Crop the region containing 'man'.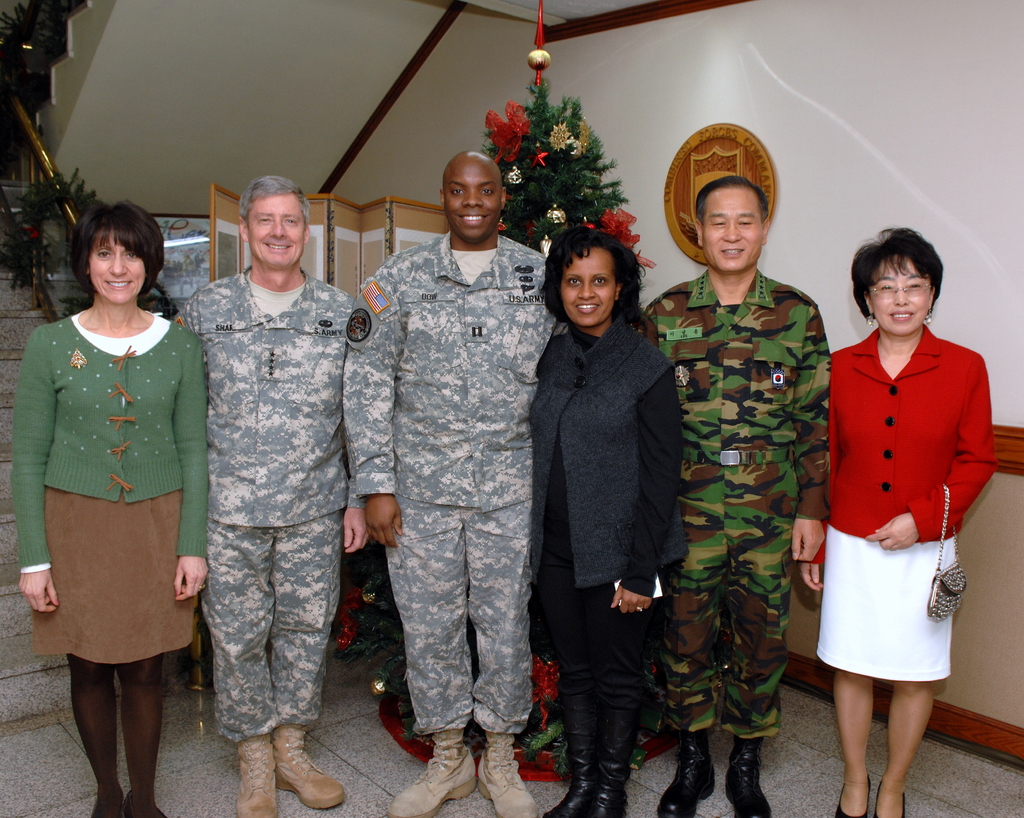
Crop region: (334,148,576,817).
